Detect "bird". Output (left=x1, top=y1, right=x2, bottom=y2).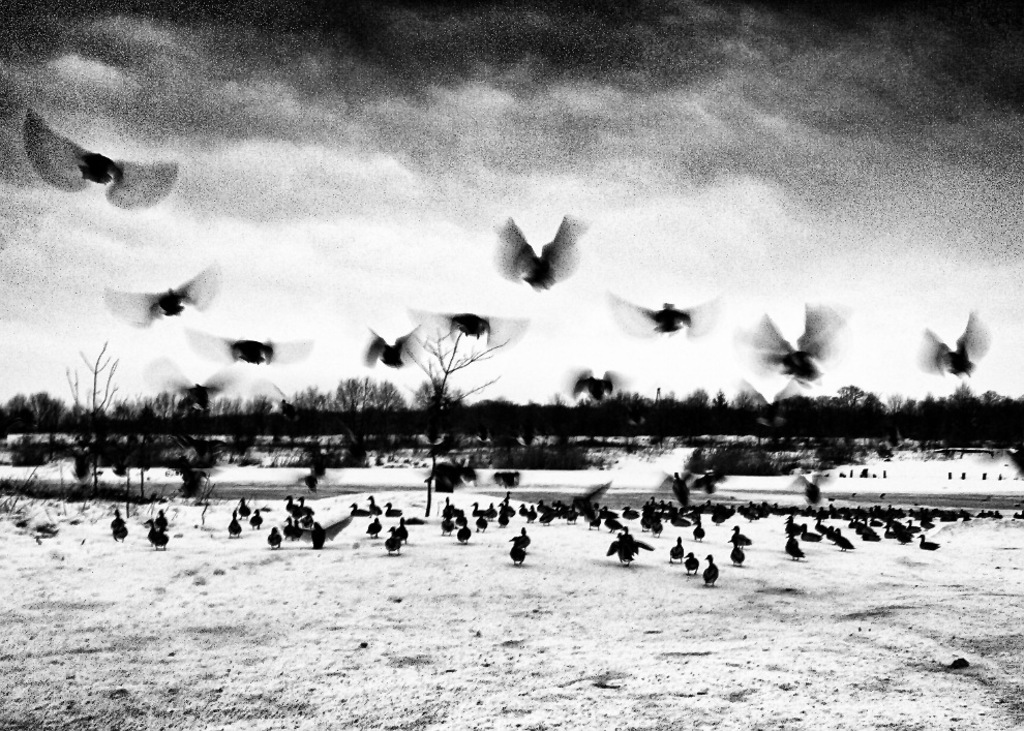
(left=691, top=468, right=727, bottom=498).
